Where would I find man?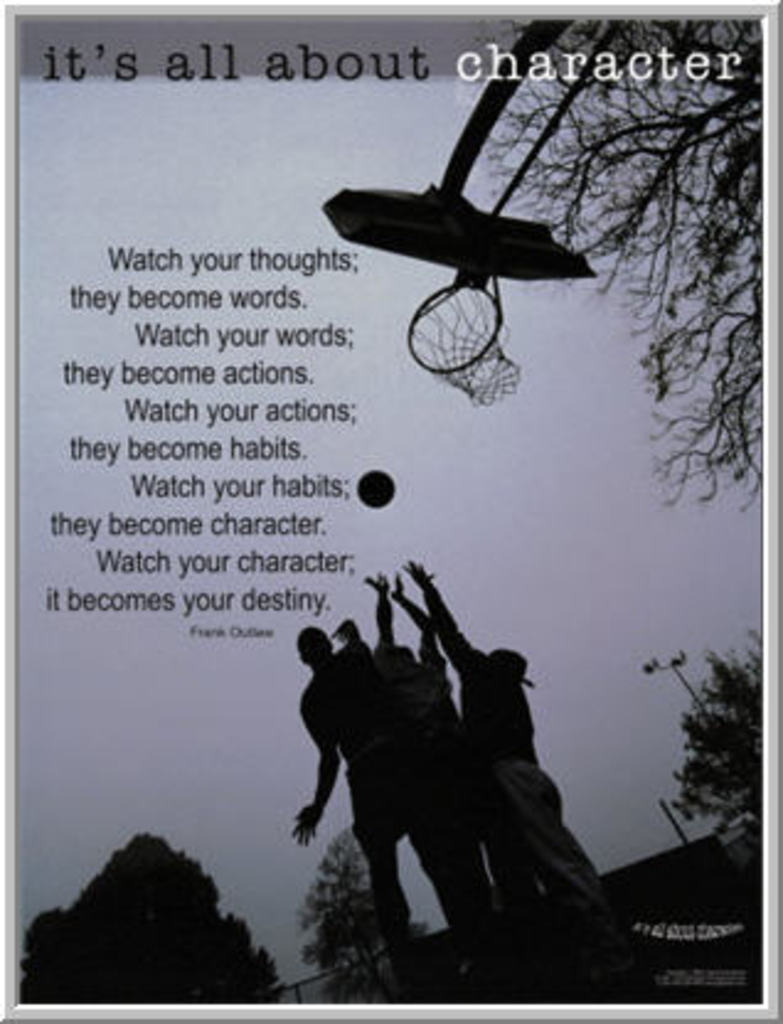
At <bbox>404, 561, 606, 901</bbox>.
